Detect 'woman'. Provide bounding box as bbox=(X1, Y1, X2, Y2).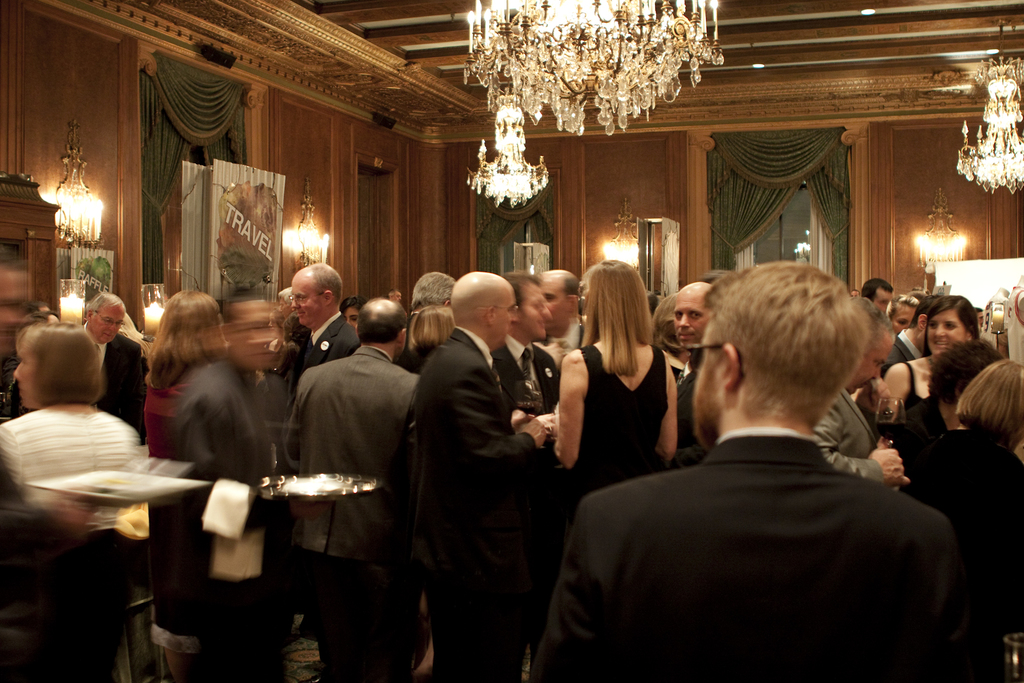
bbox=(880, 292, 979, 457).
